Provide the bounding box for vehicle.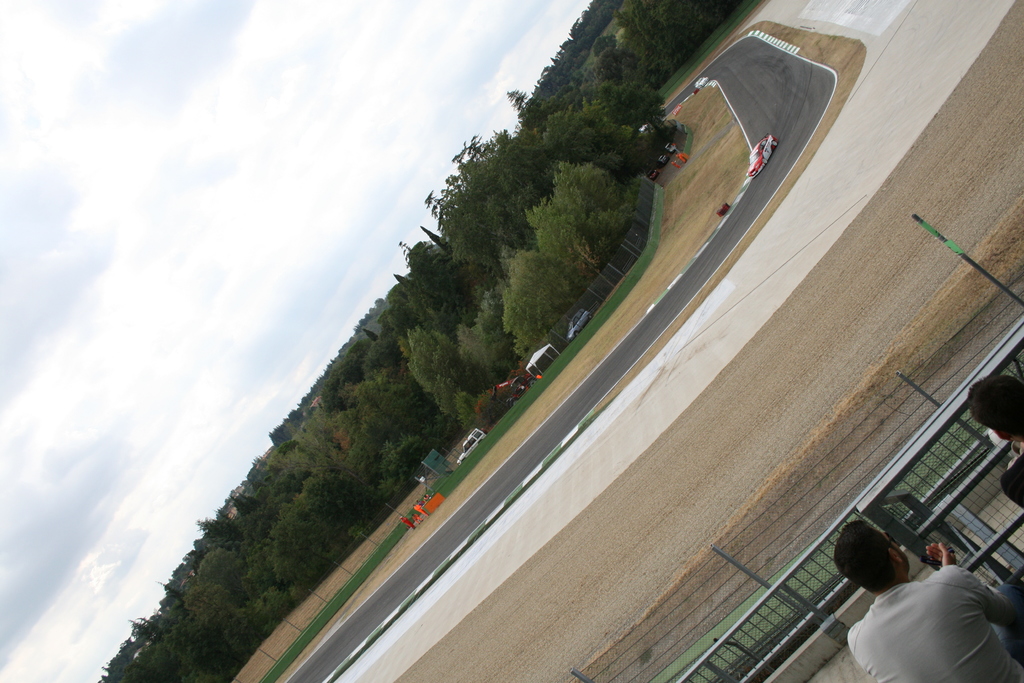
crop(744, 135, 780, 180).
